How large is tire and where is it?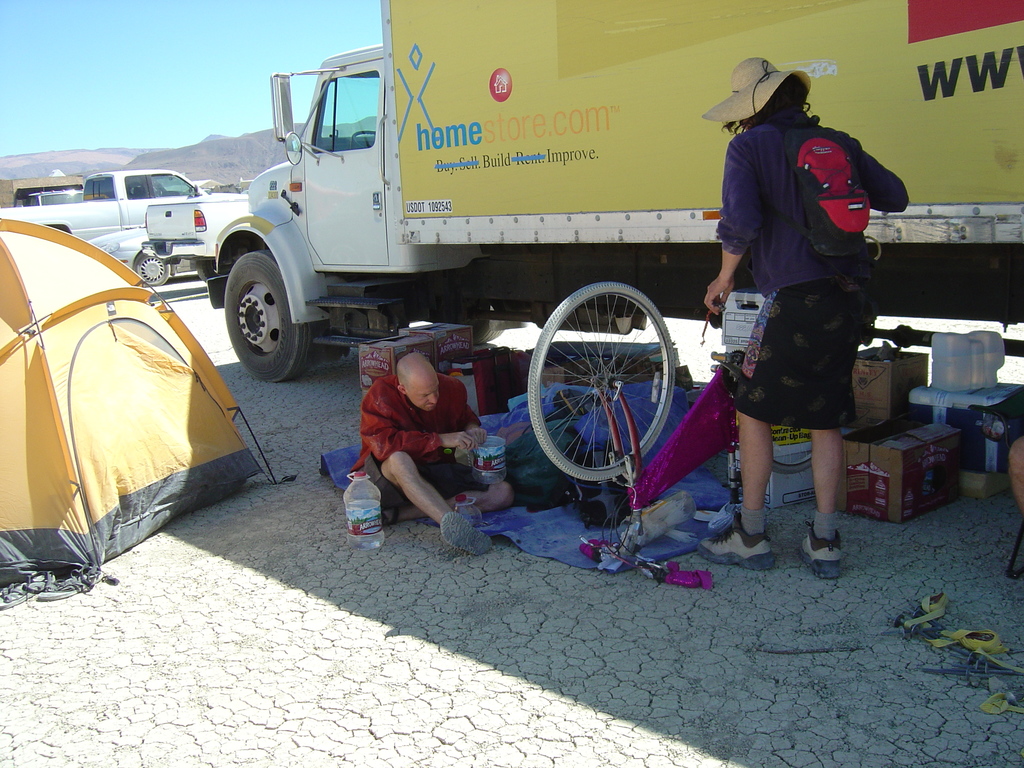
Bounding box: <region>227, 249, 311, 380</region>.
